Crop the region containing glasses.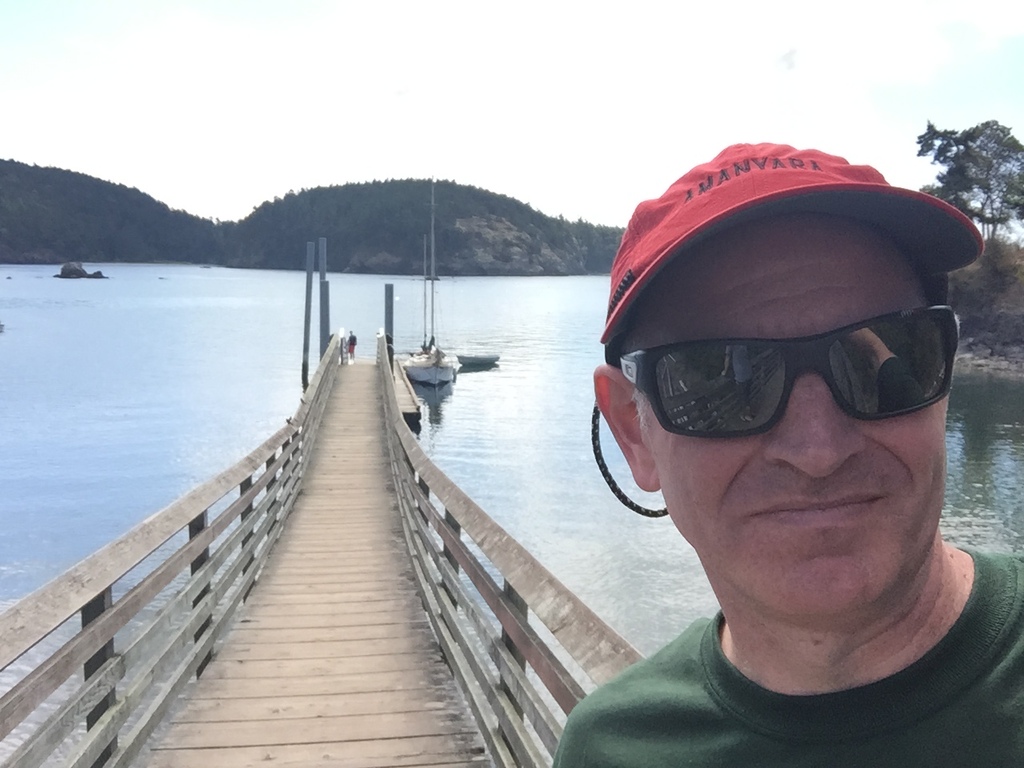
Crop region: rect(616, 298, 966, 442).
